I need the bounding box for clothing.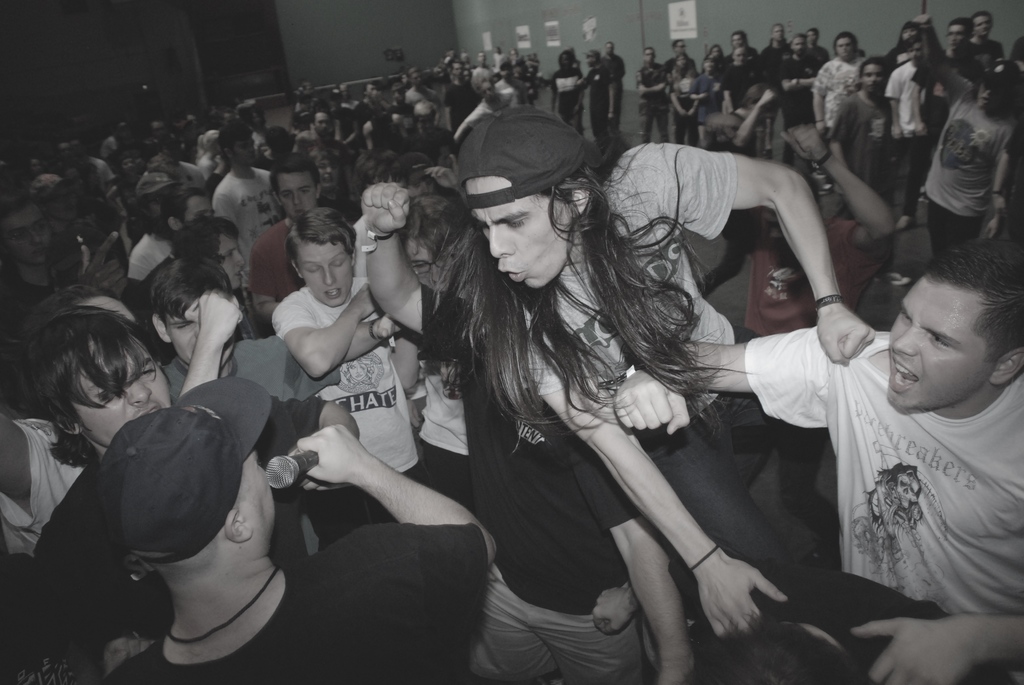
Here it is: 99 526 495 684.
